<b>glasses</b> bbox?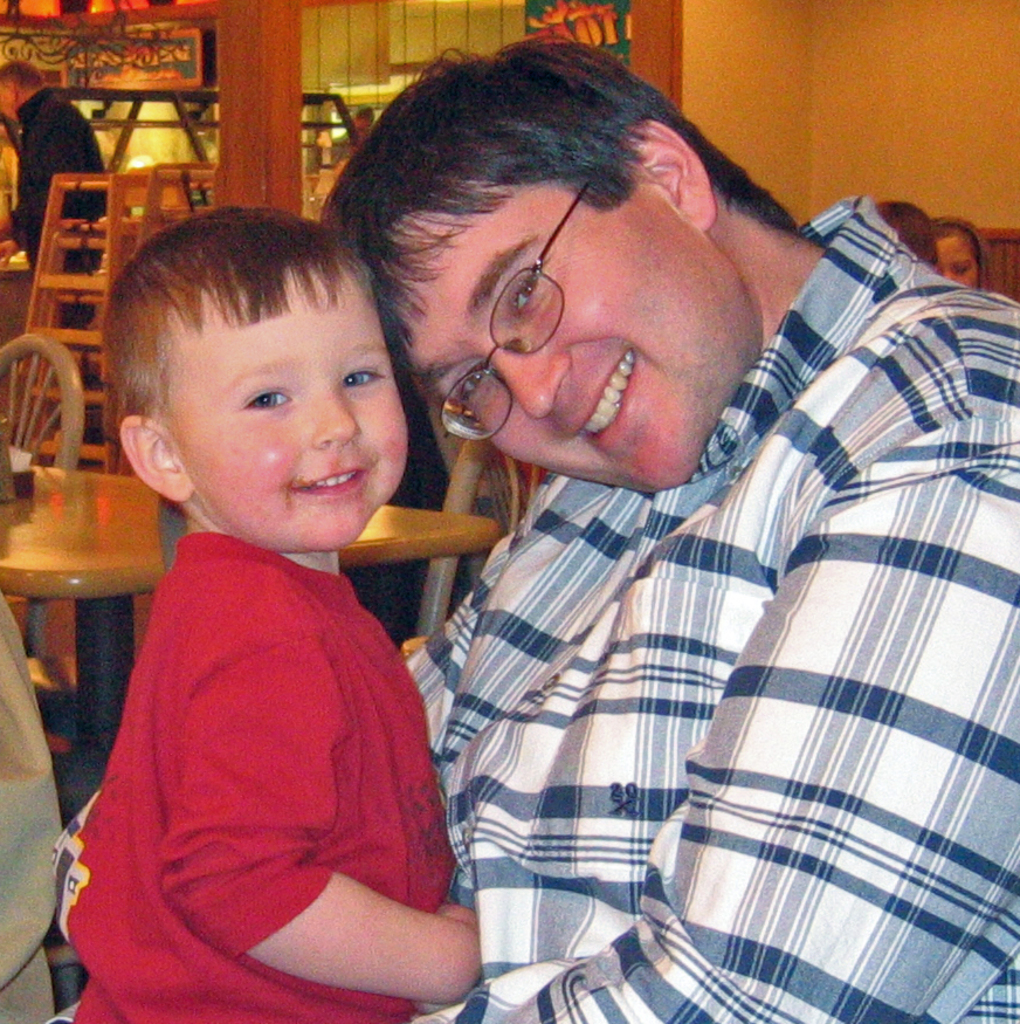
x1=440 y1=181 x2=591 y2=446
